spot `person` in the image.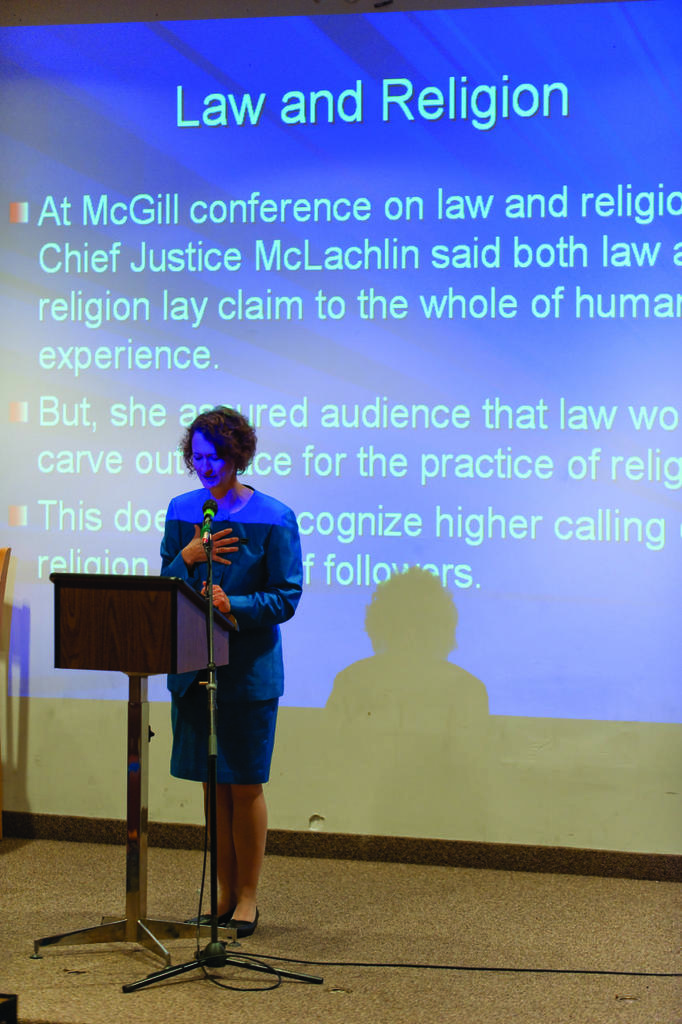
`person` found at (145,398,308,903).
